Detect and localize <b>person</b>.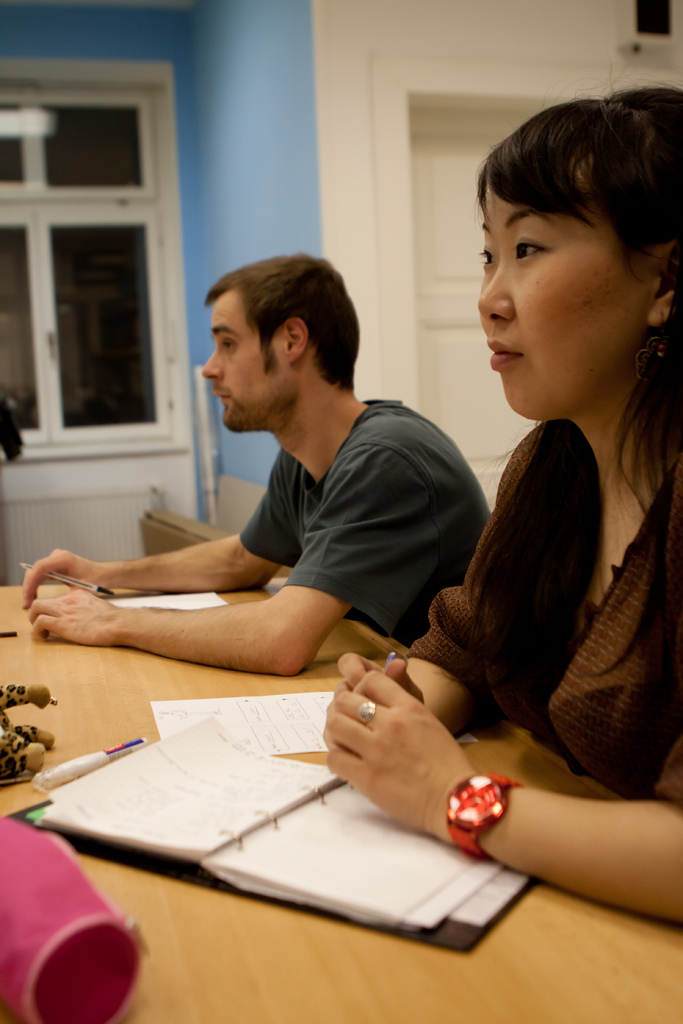
Localized at [left=320, top=76, right=682, bottom=930].
